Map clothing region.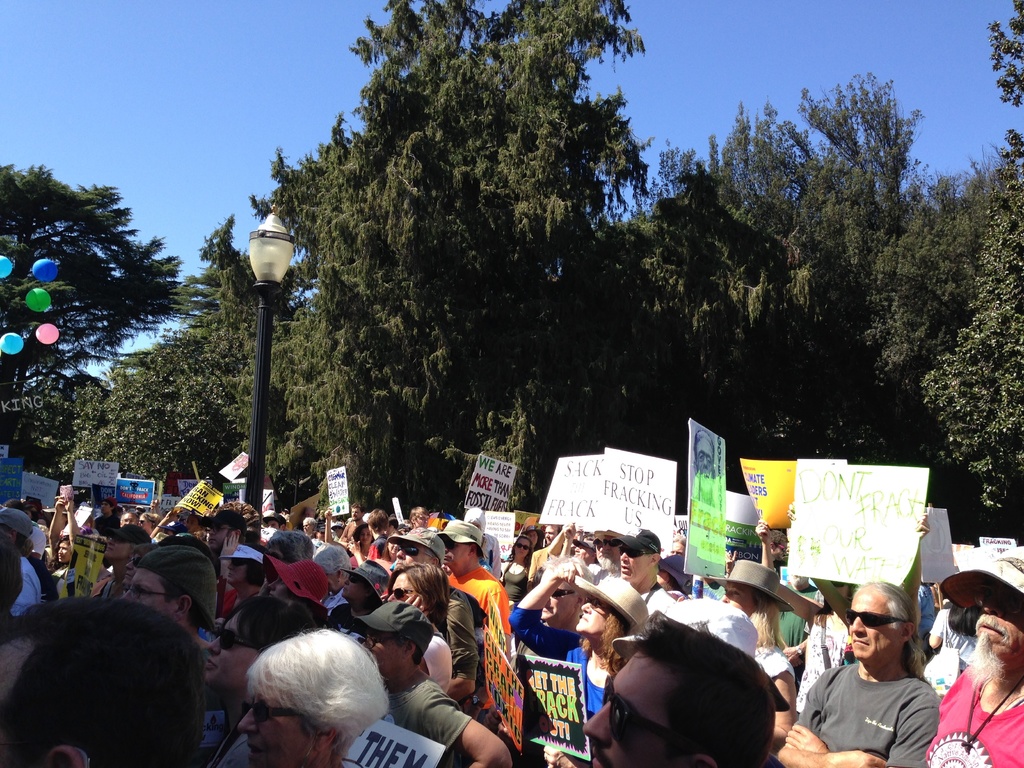
Mapped to (927,604,982,678).
